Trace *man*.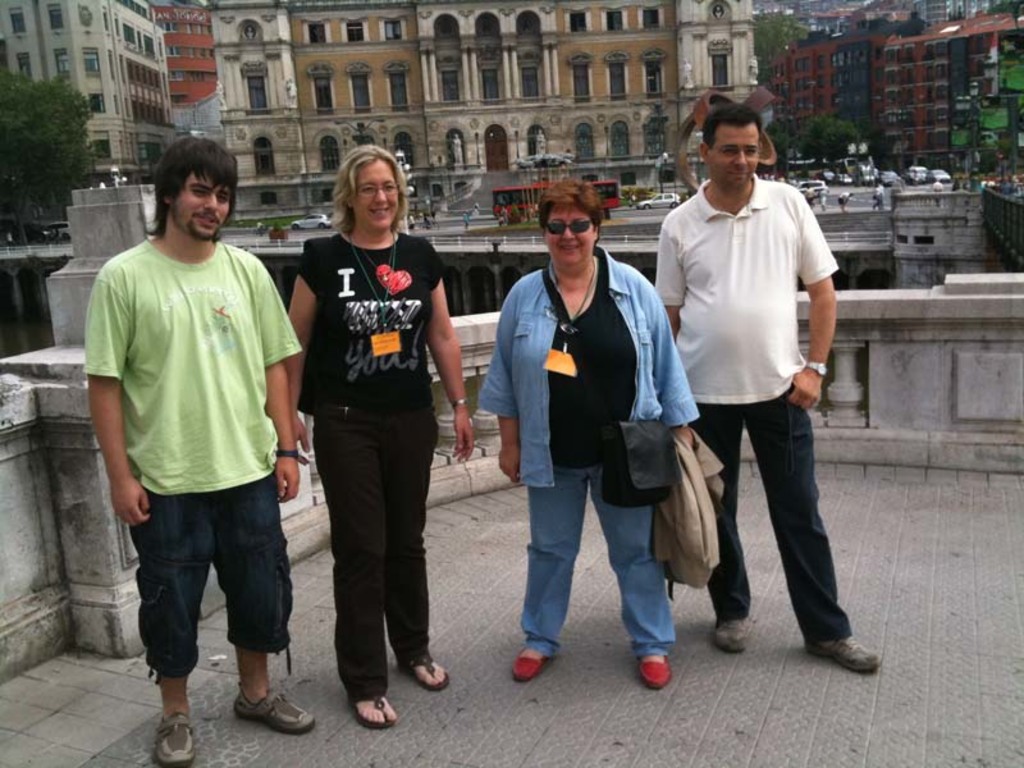
Traced to 658:96:888:691.
